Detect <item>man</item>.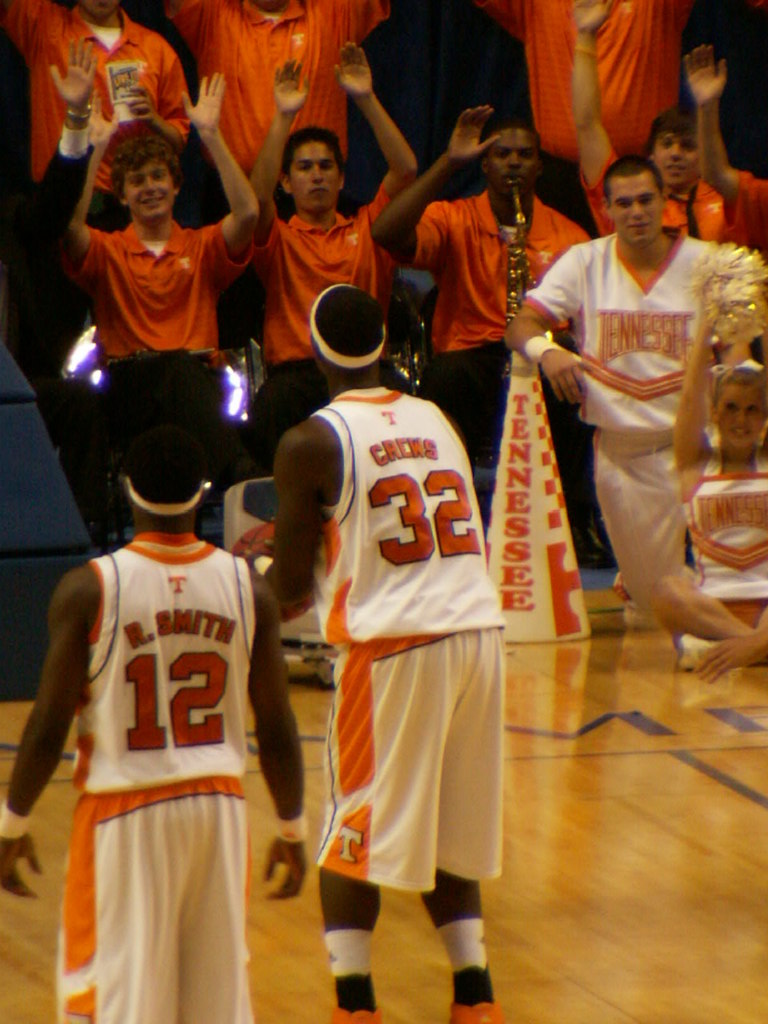
Detected at box(568, 0, 735, 250).
